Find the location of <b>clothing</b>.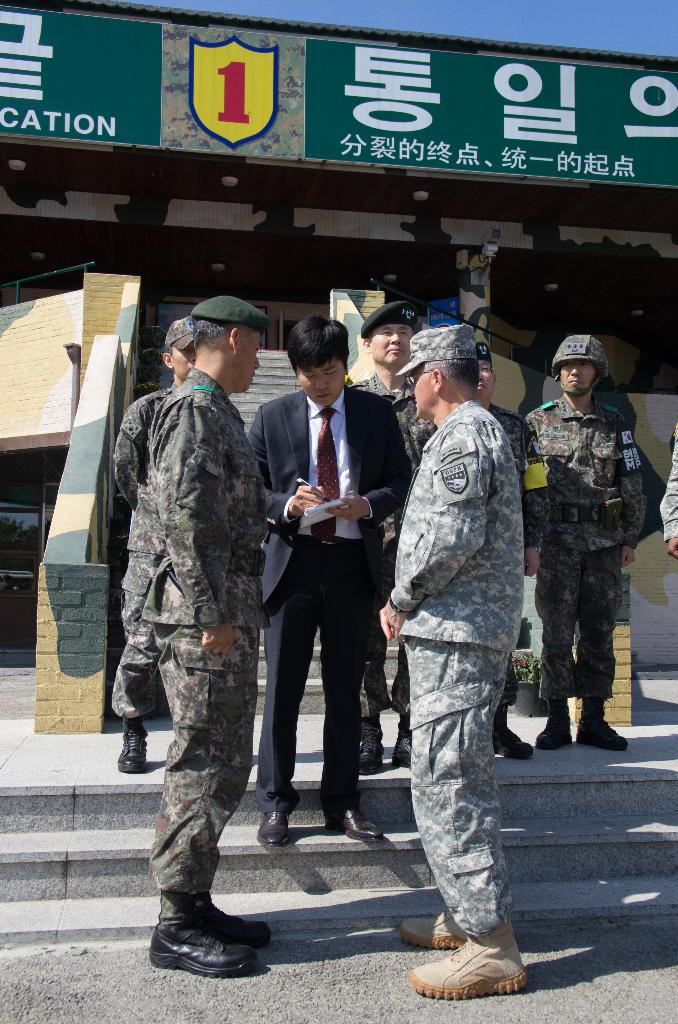
Location: 111 378 181 722.
